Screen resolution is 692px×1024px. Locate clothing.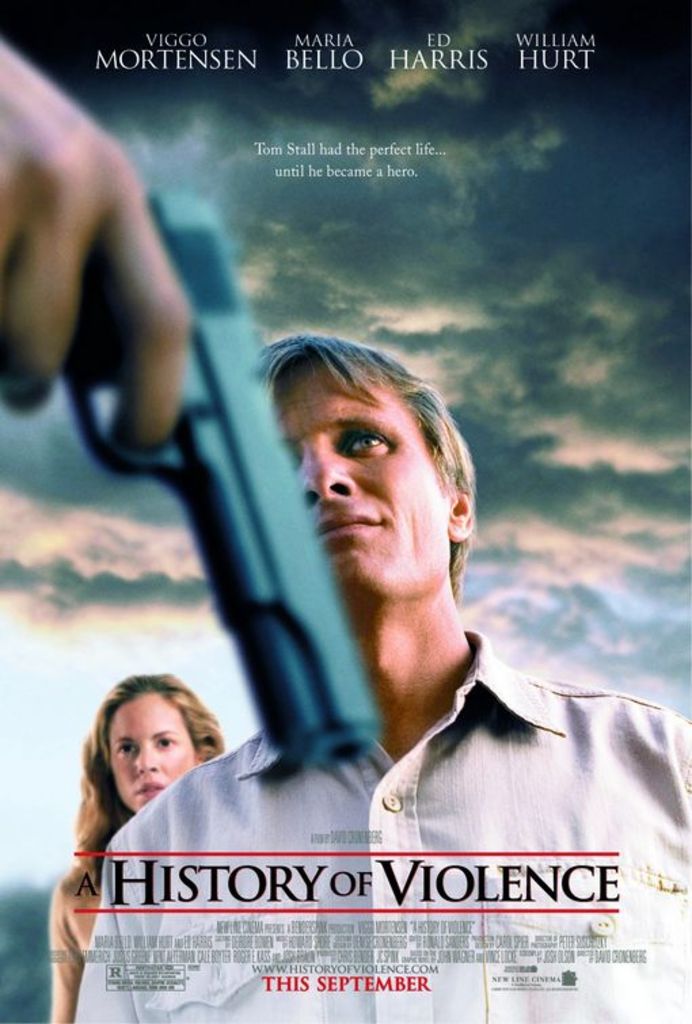
{"x1": 156, "y1": 633, "x2": 674, "y2": 947}.
